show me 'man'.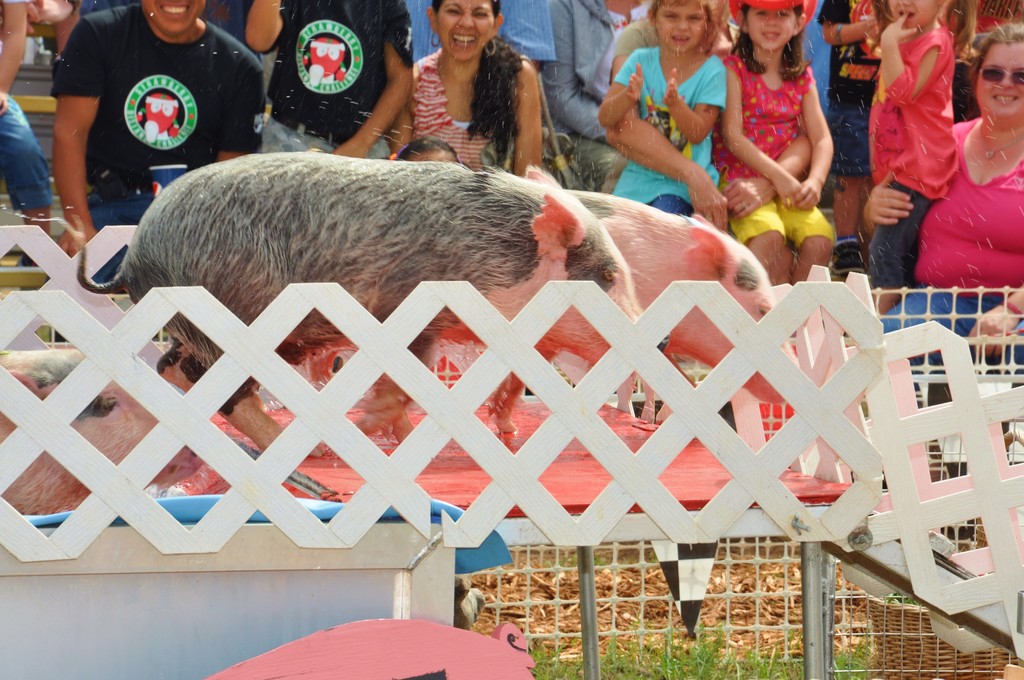
'man' is here: box(45, 0, 271, 295).
